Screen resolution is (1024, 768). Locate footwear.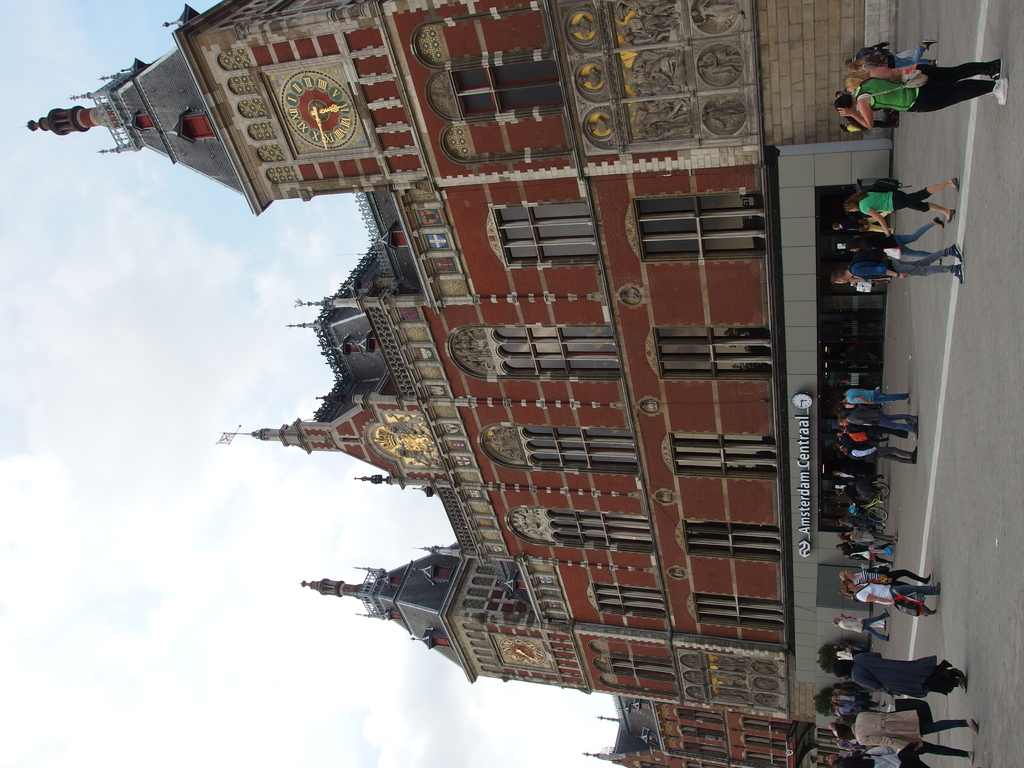
pyautogui.locateOnScreen(951, 177, 959, 192).
